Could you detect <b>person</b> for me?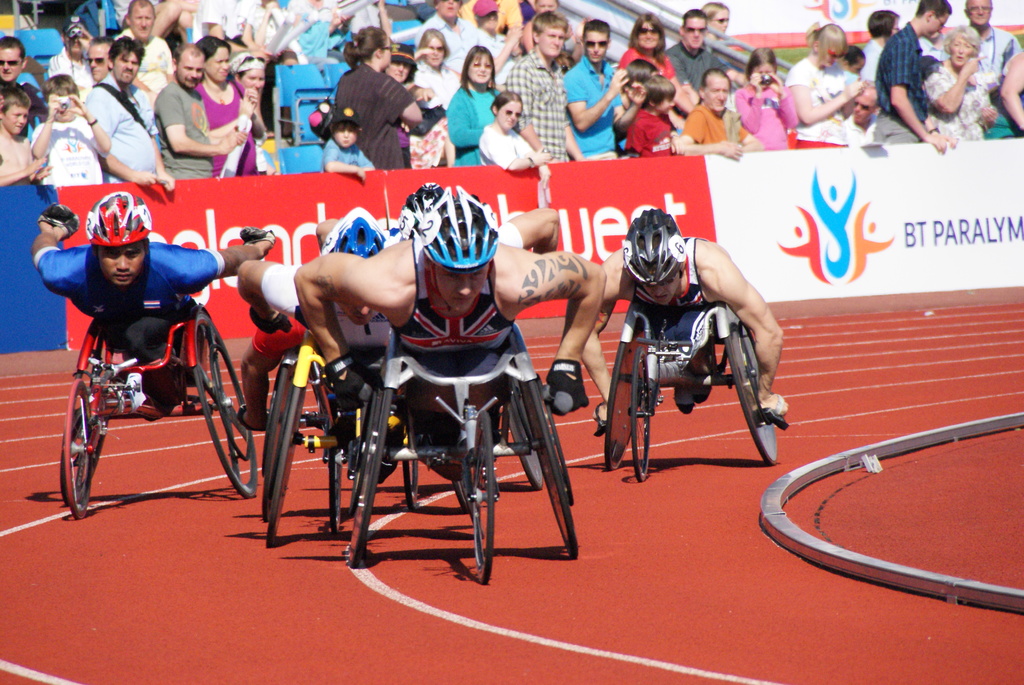
Detection result: l=557, t=13, r=627, b=160.
